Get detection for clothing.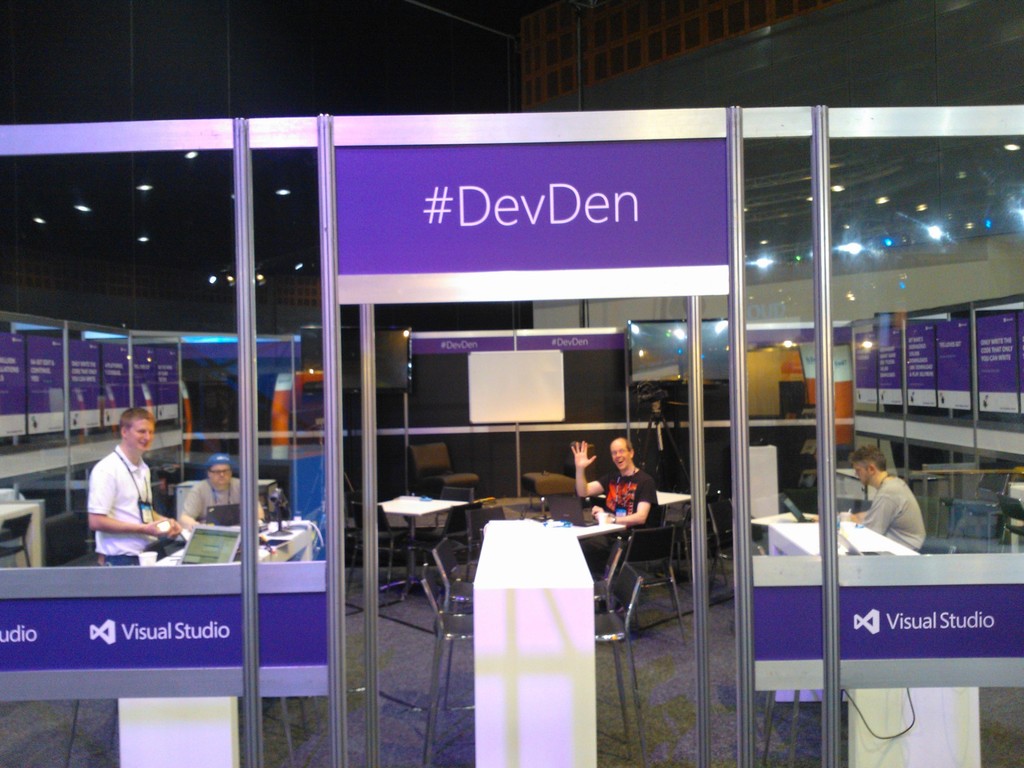
Detection: bbox=(90, 447, 152, 559).
